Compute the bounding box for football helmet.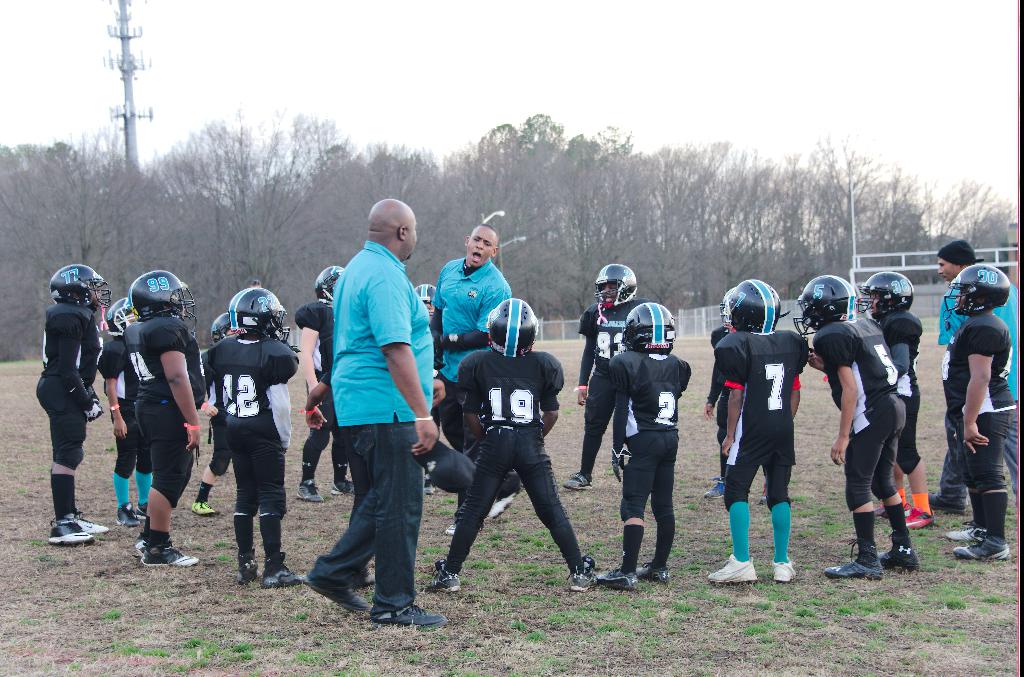
<bbox>617, 301, 678, 355</bbox>.
